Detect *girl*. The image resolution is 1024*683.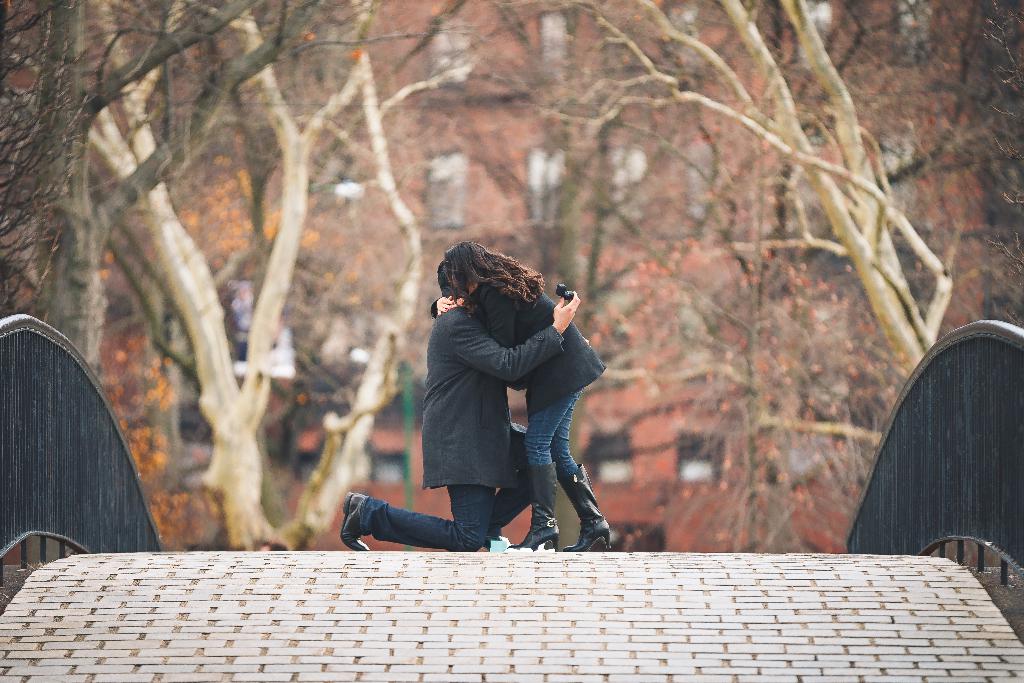
[426, 244, 611, 553].
